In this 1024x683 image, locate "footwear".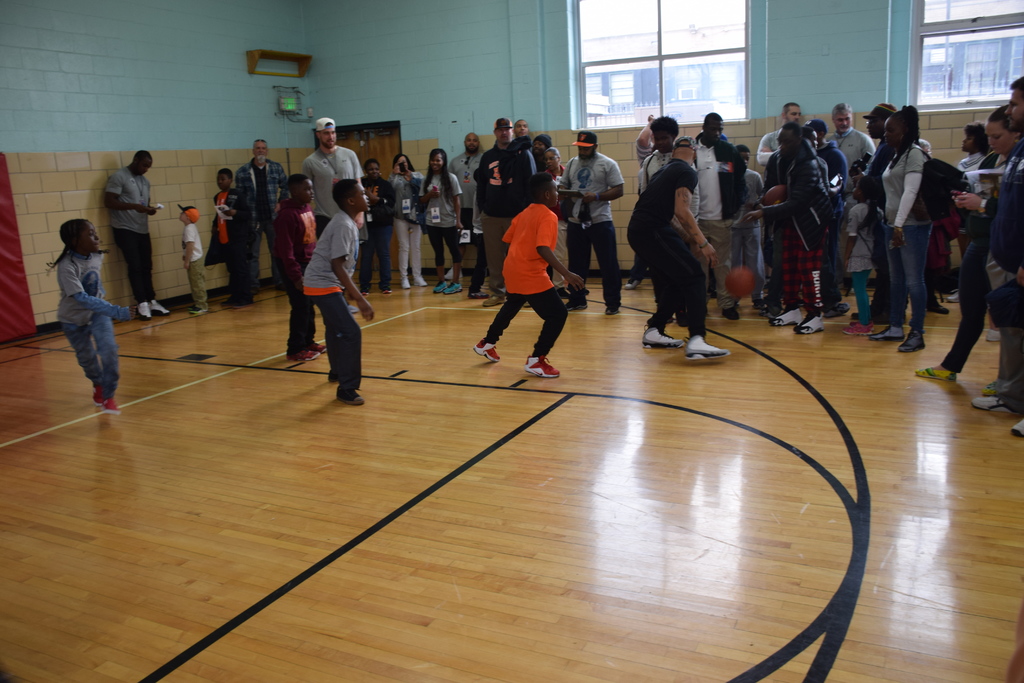
Bounding box: (left=523, top=356, right=561, bottom=383).
